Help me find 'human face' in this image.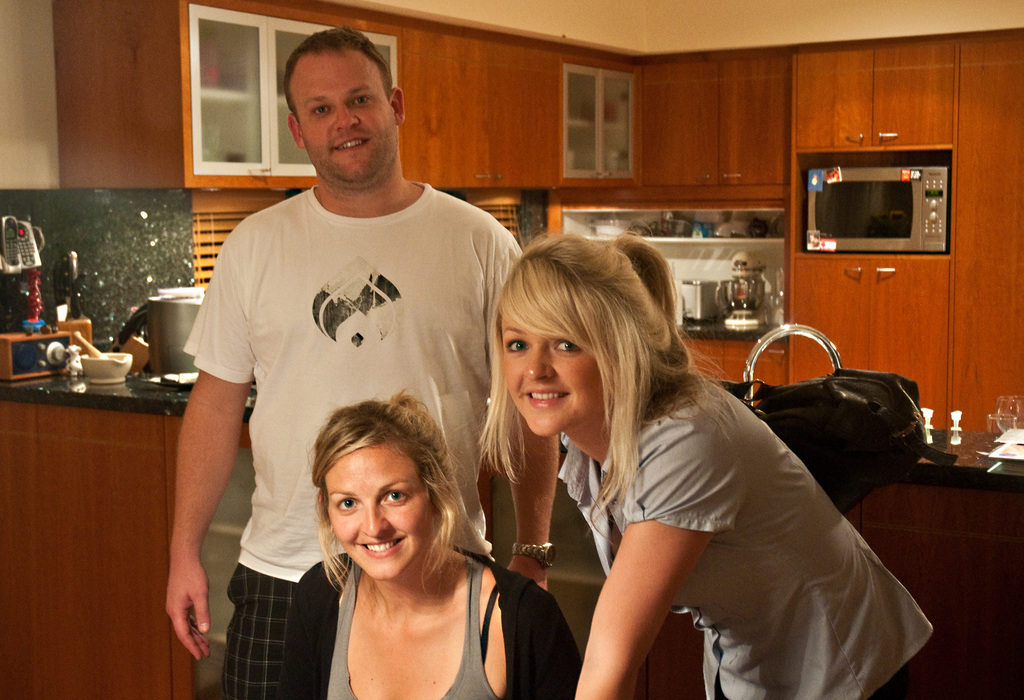
Found it: (496,303,596,440).
